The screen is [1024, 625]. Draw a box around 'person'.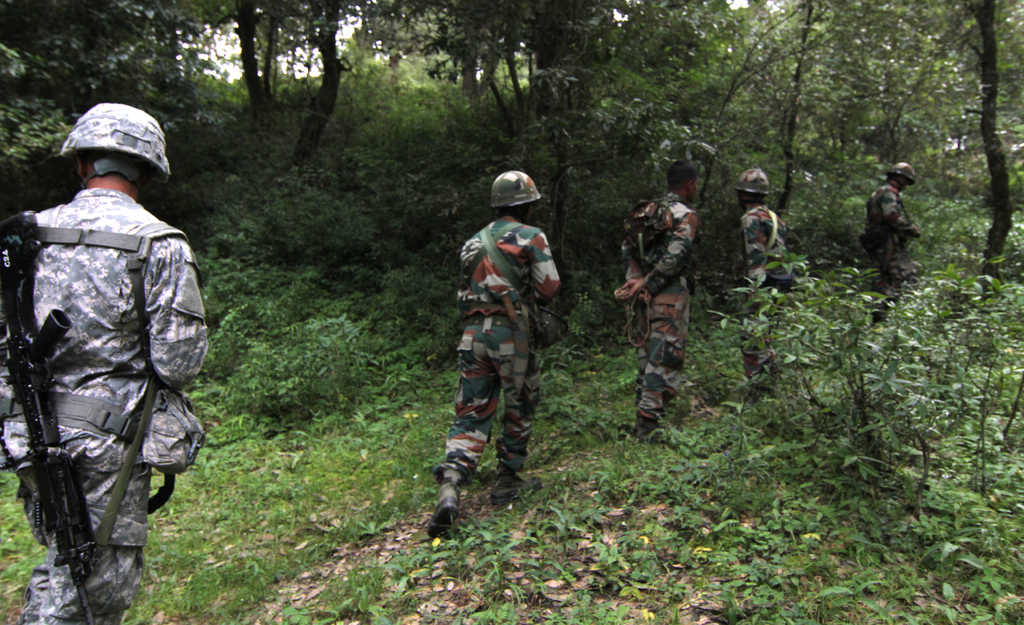
[x1=723, y1=168, x2=791, y2=398].
